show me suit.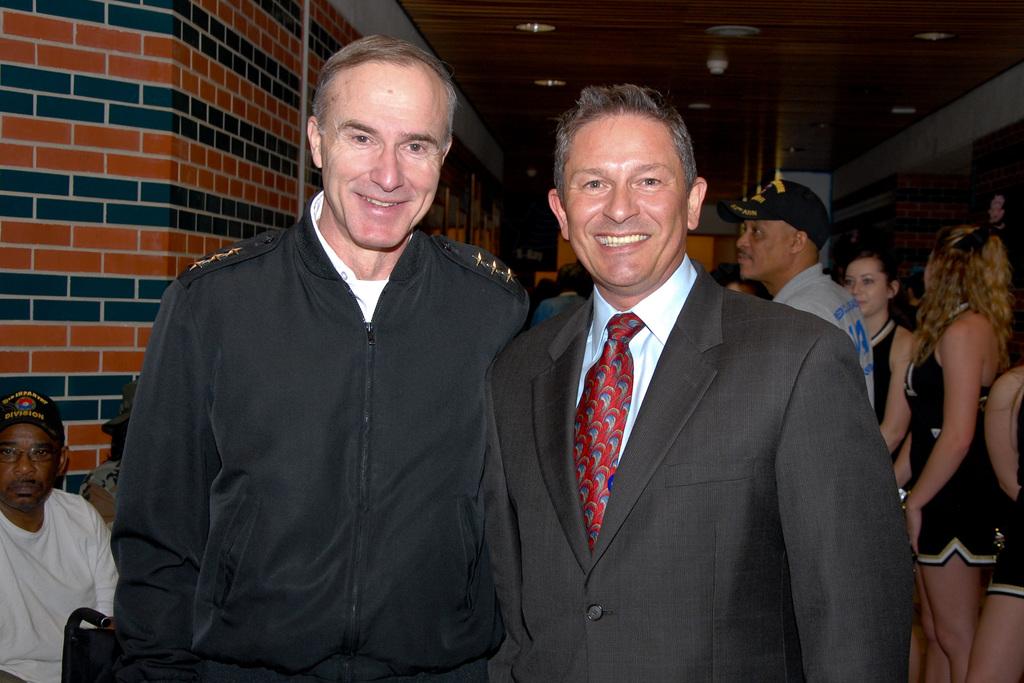
suit is here: (x1=476, y1=231, x2=937, y2=682).
